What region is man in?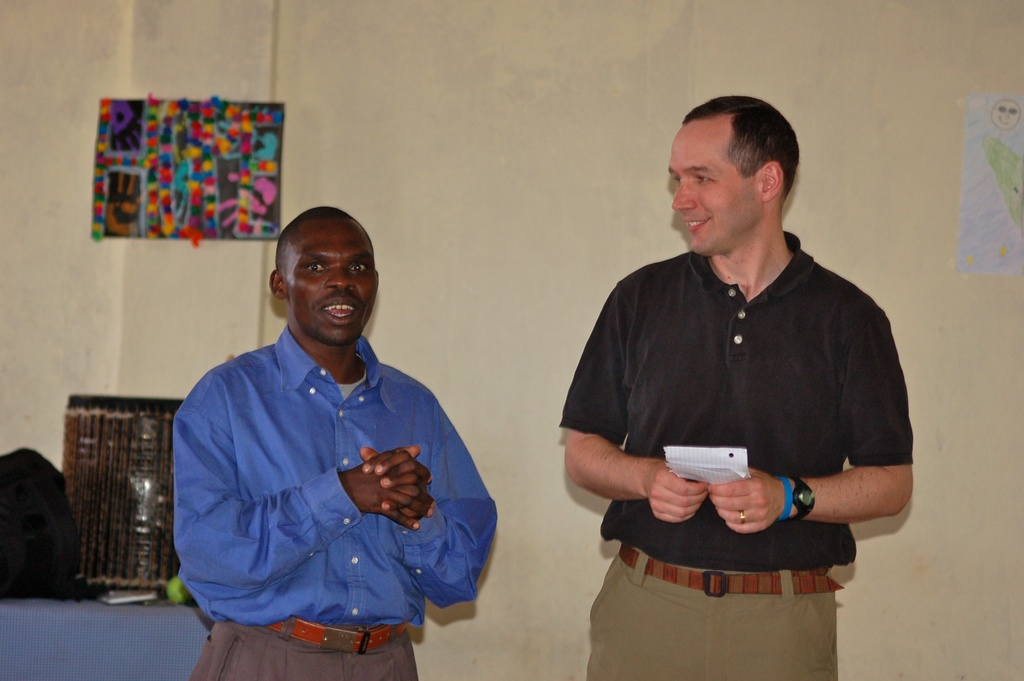
detection(173, 203, 497, 680).
